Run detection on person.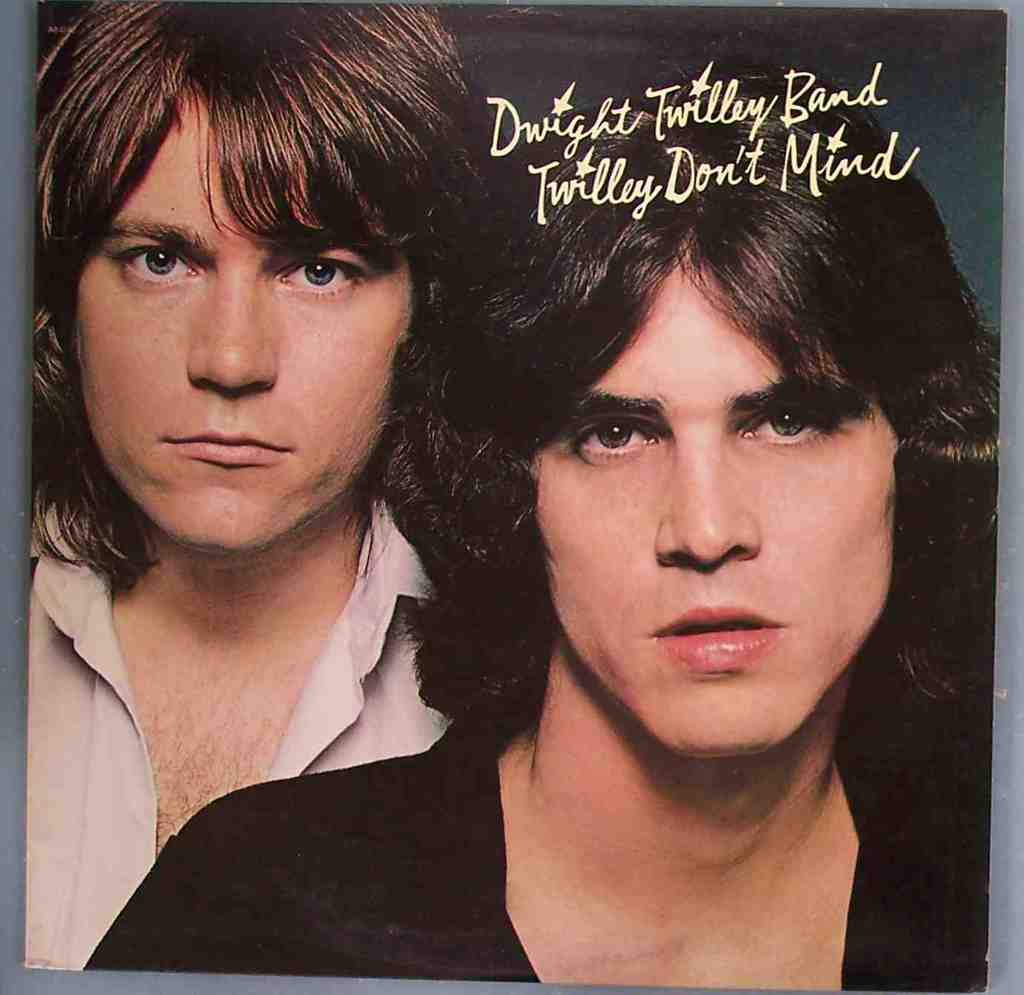
Result: region(82, 70, 994, 991).
